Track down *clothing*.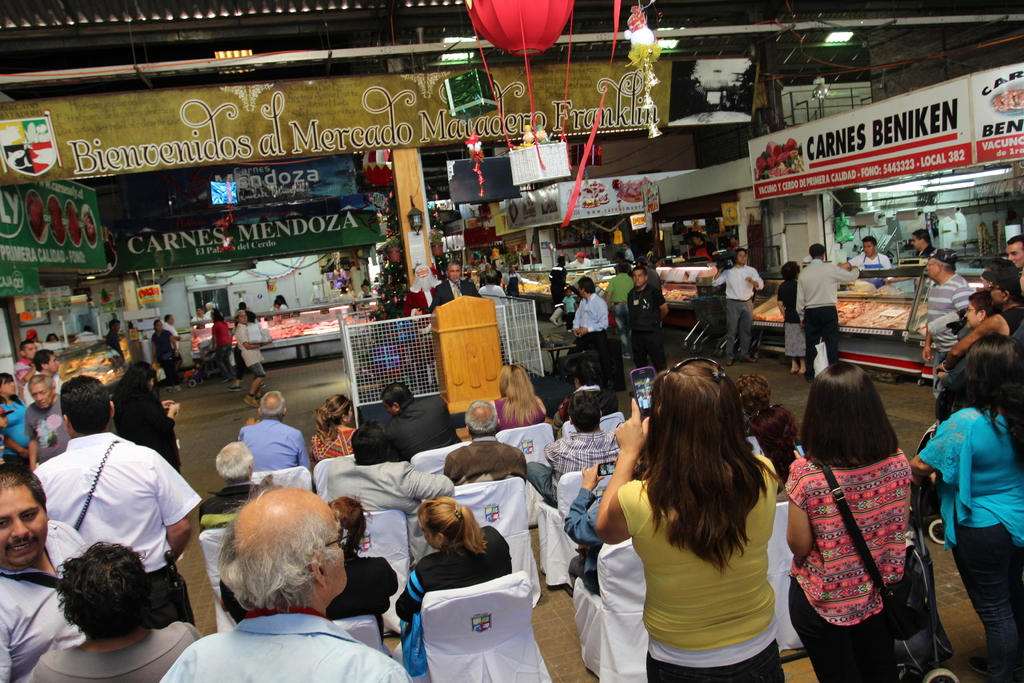
Tracked to 572,292,603,383.
